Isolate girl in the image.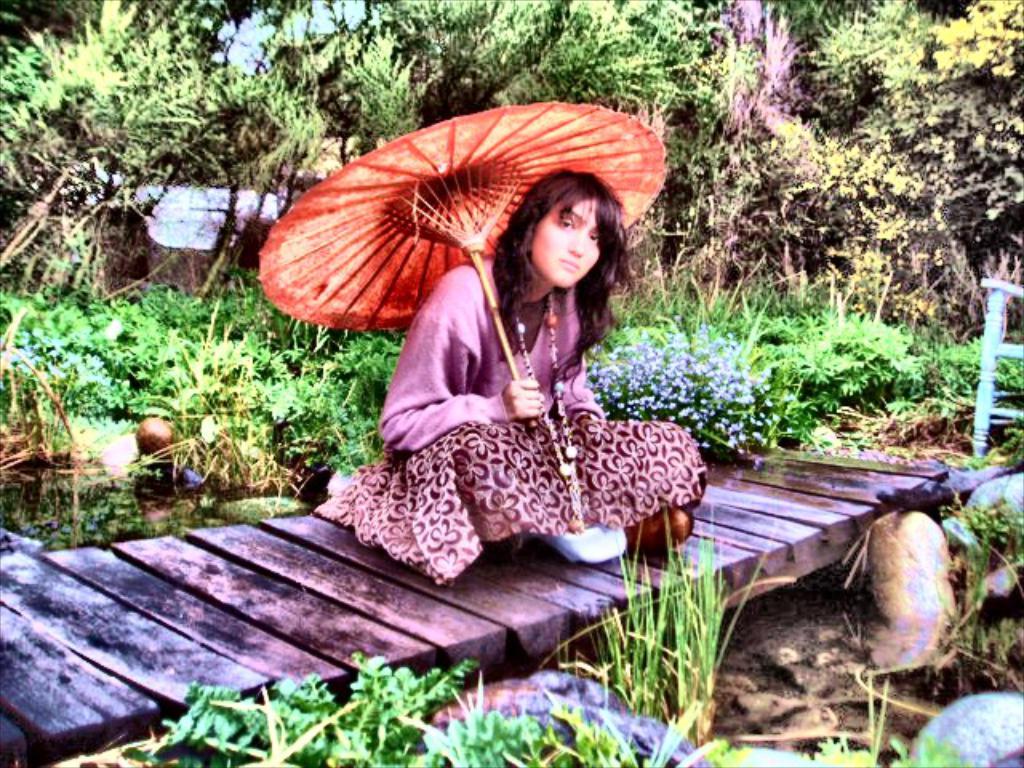
Isolated region: [317,166,709,590].
